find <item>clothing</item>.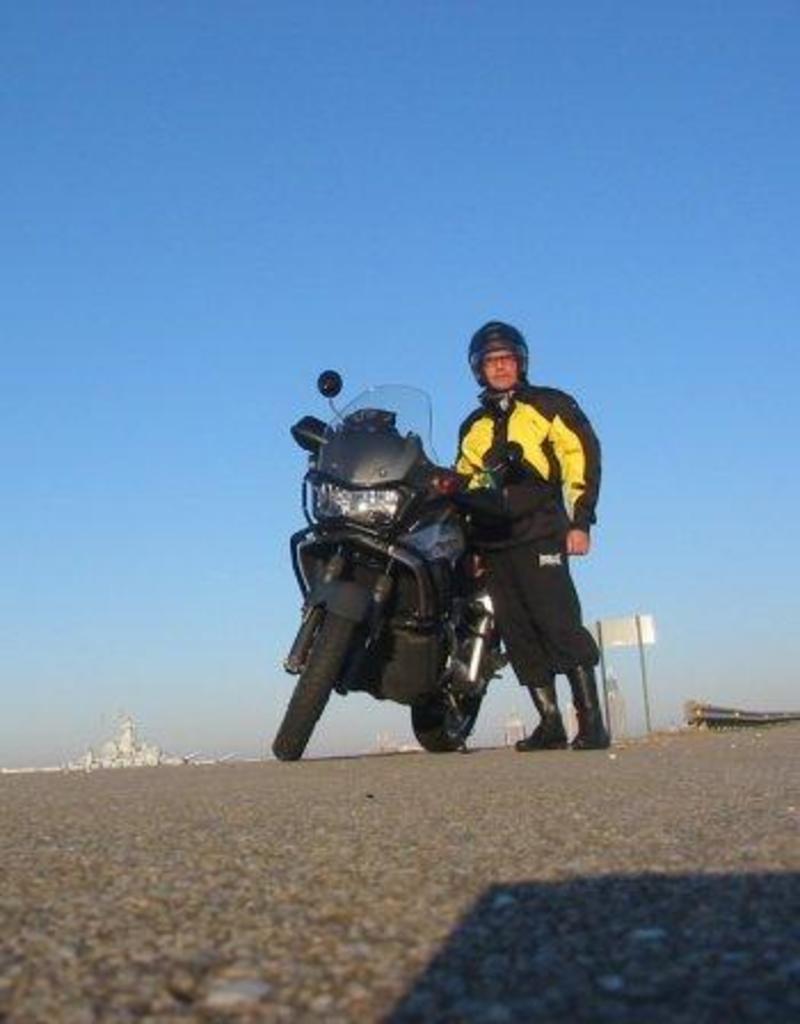
box=[437, 338, 597, 706].
